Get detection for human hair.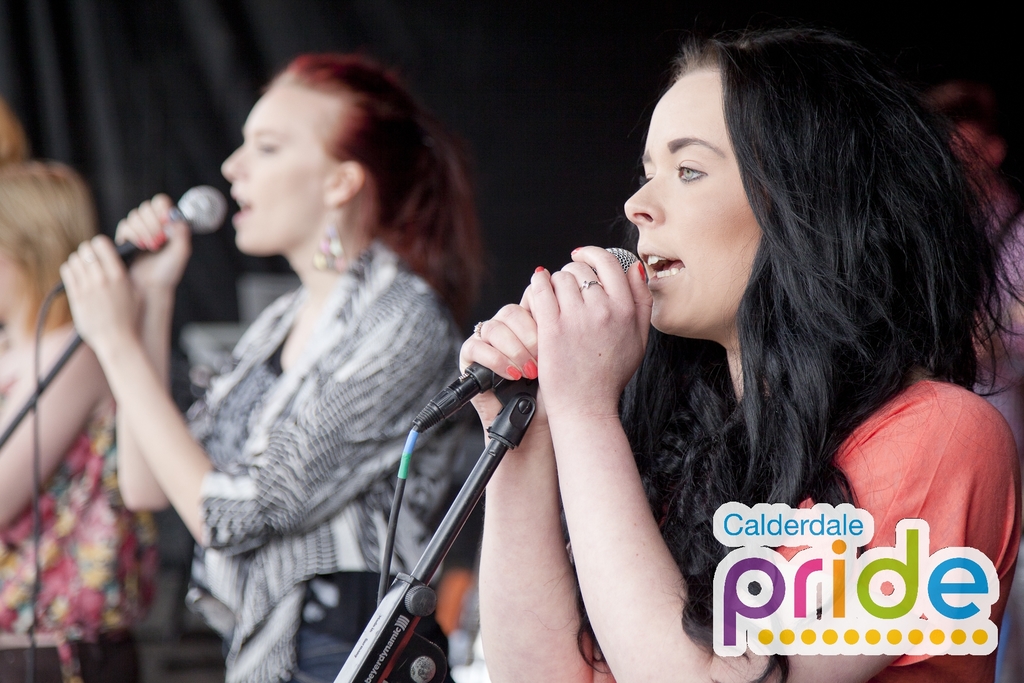
Detection: (x1=0, y1=93, x2=31, y2=163).
